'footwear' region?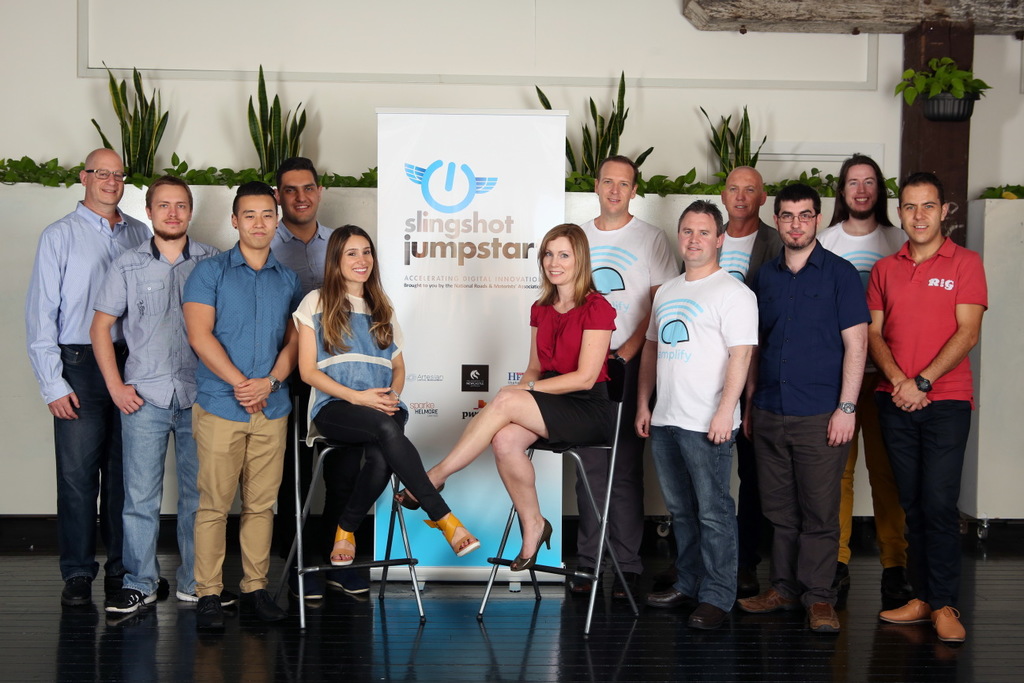
l=328, t=572, r=361, b=594
